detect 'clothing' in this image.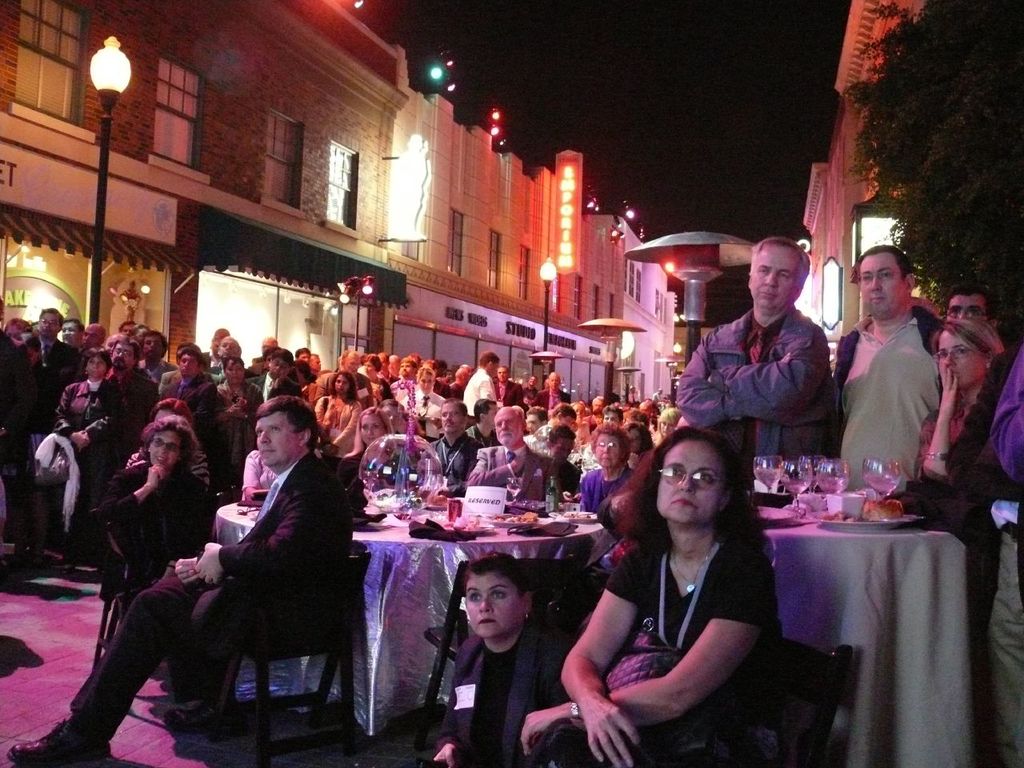
Detection: 429:430:478:492.
